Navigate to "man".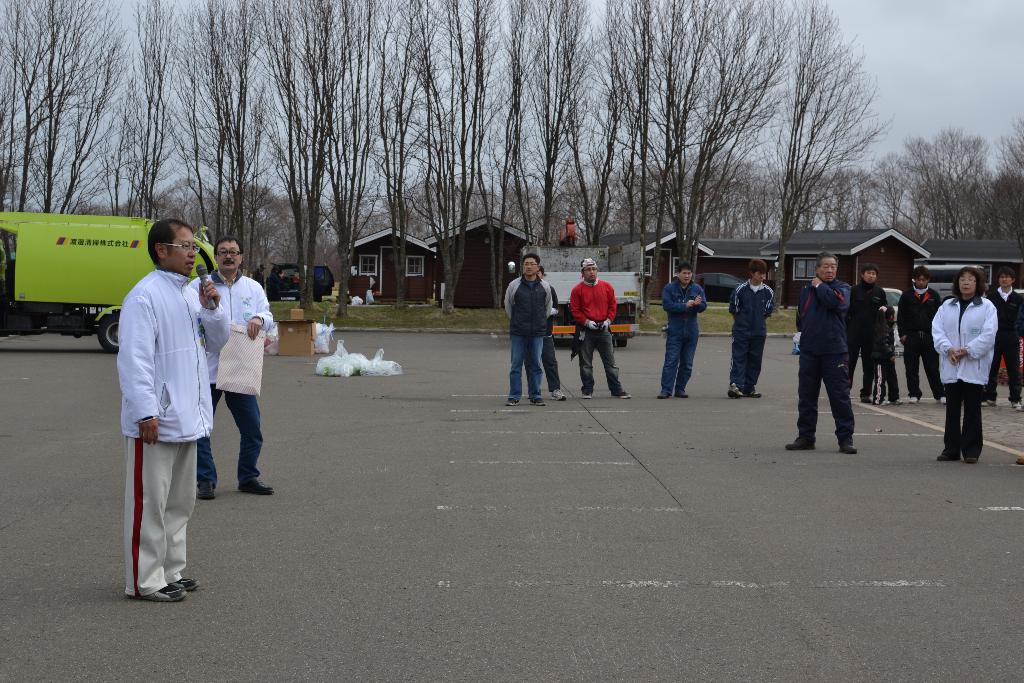
Navigation target: [502,253,545,406].
